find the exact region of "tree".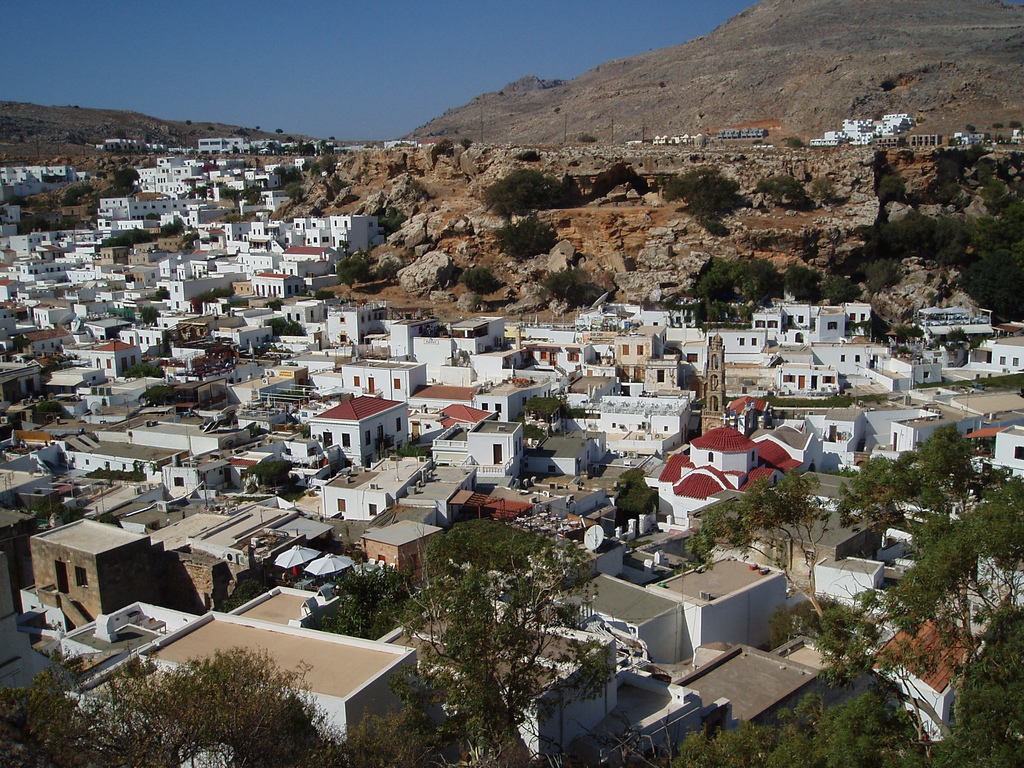
Exact region: detection(484, 169, 584, 223).
